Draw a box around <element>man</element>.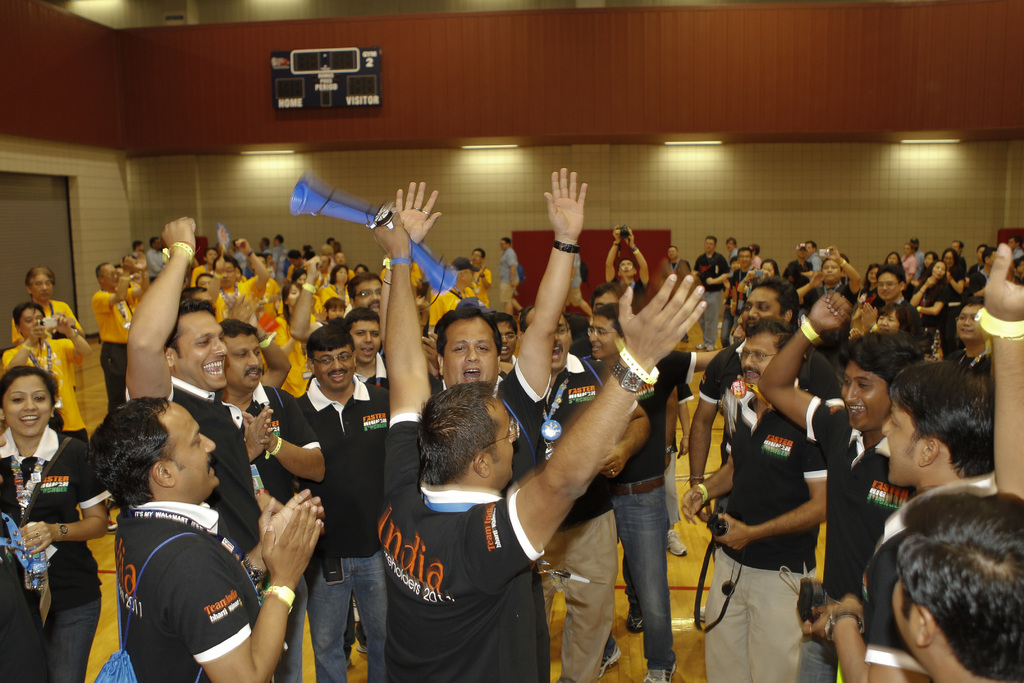
(952,298,993,370).
